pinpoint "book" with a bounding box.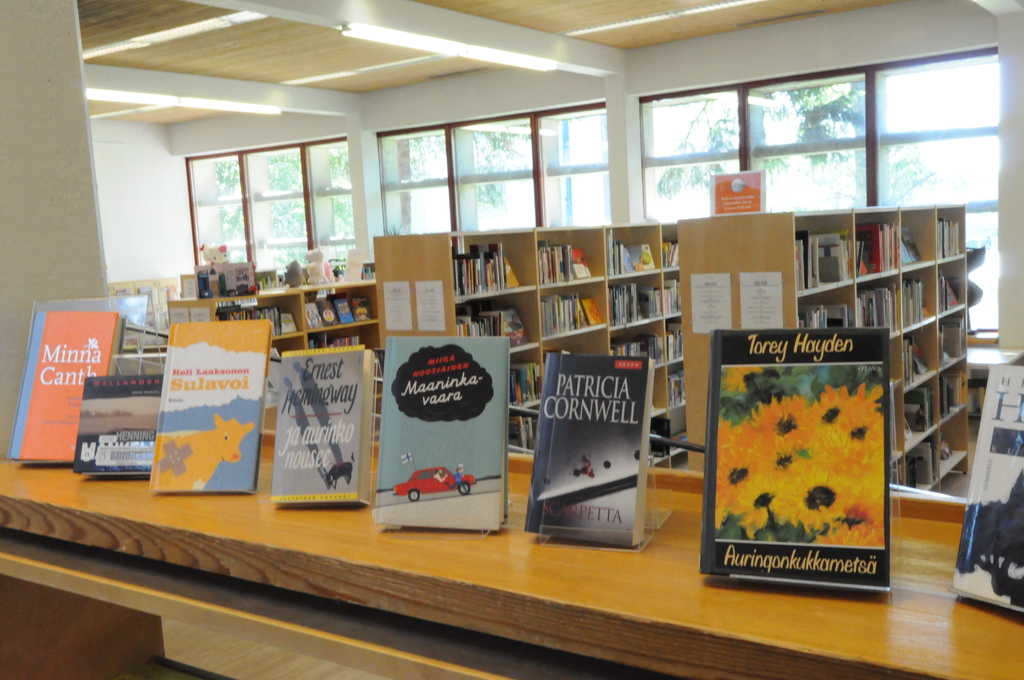
x1=372, y1=334, x2=513, y2=537.
